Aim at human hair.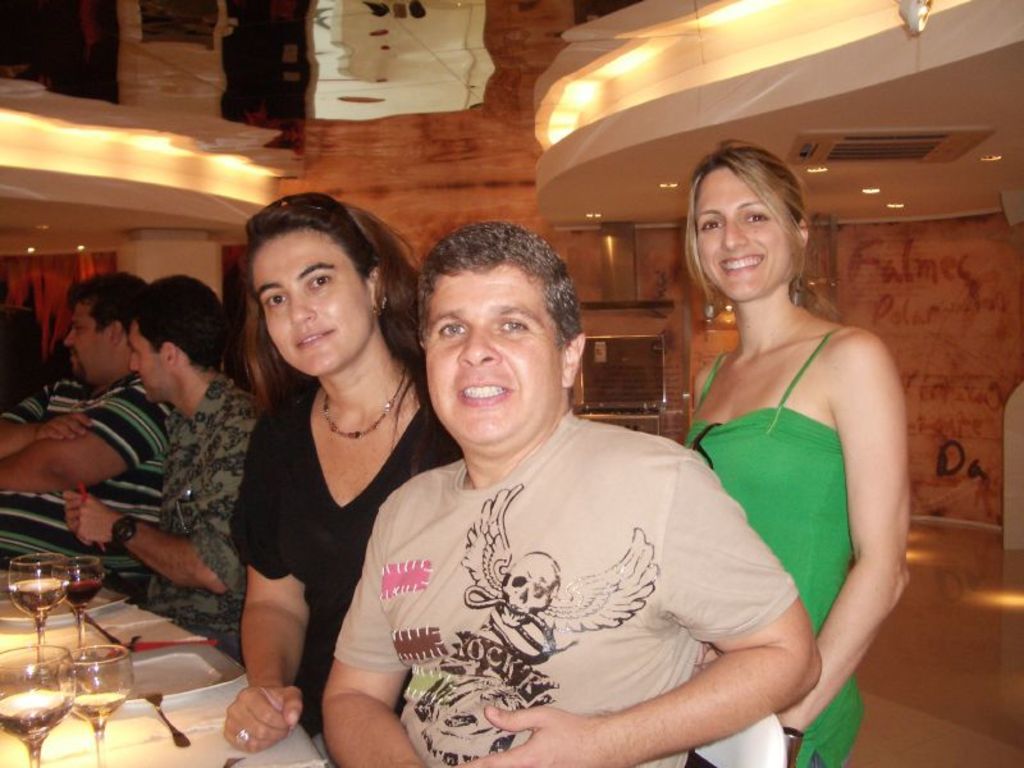
Aimed at left=687, top=142, right=841, bottom=317.
